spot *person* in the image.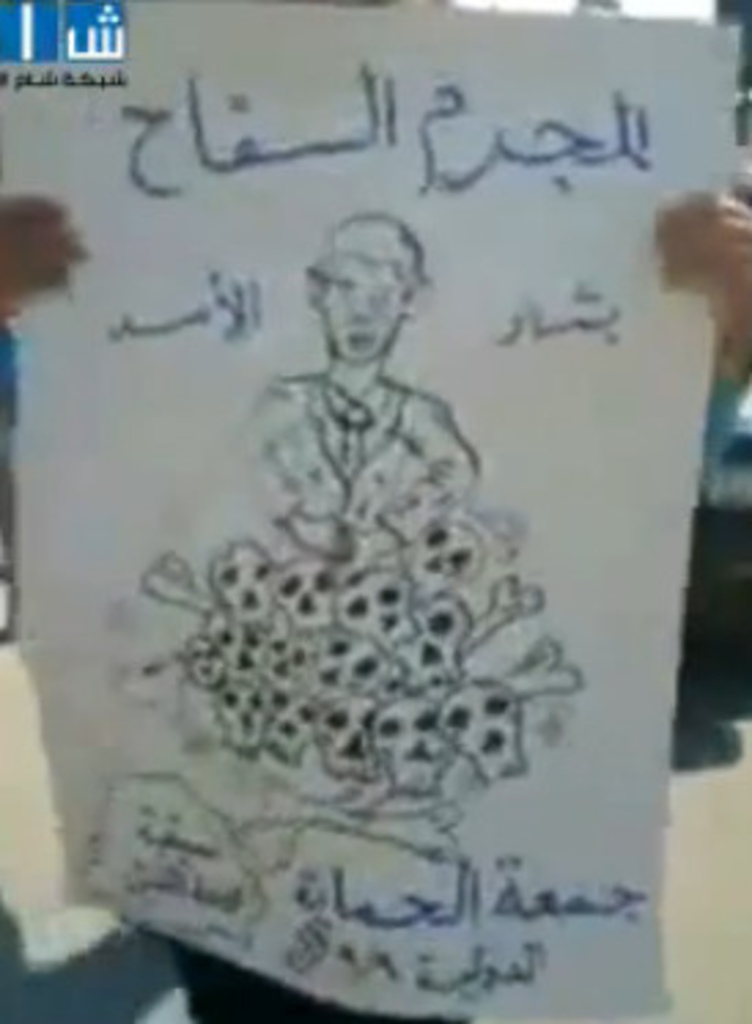
*person* found at Rect(189, 214, 554, 738).
